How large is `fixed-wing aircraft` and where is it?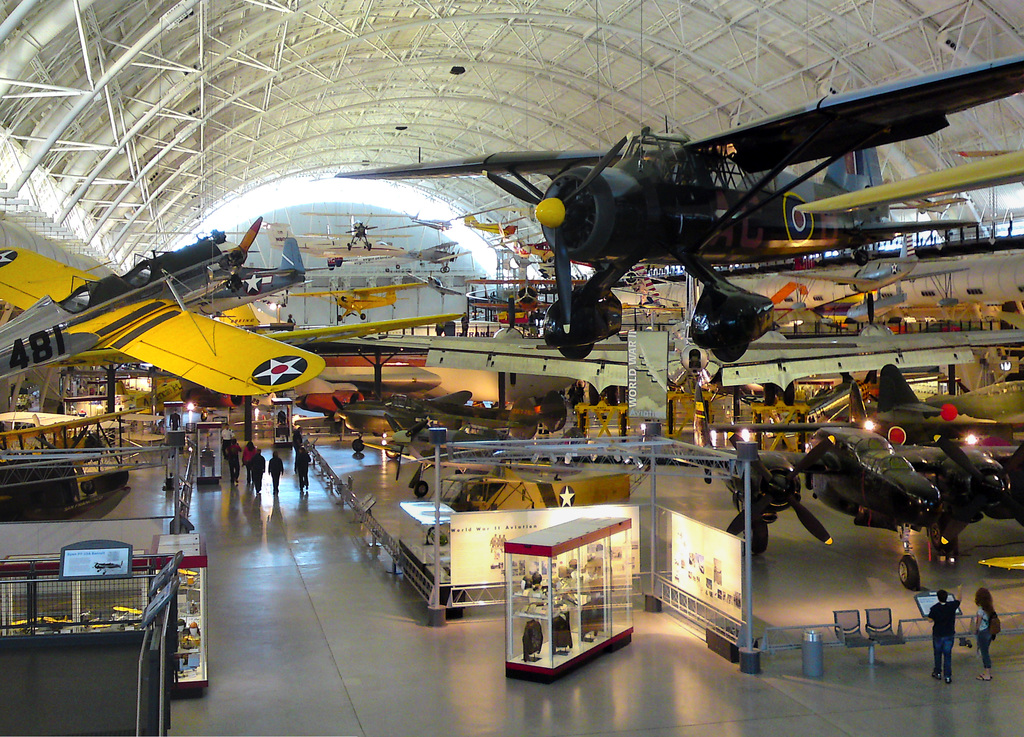
Bounding box: [0, 404, 151, 462].
